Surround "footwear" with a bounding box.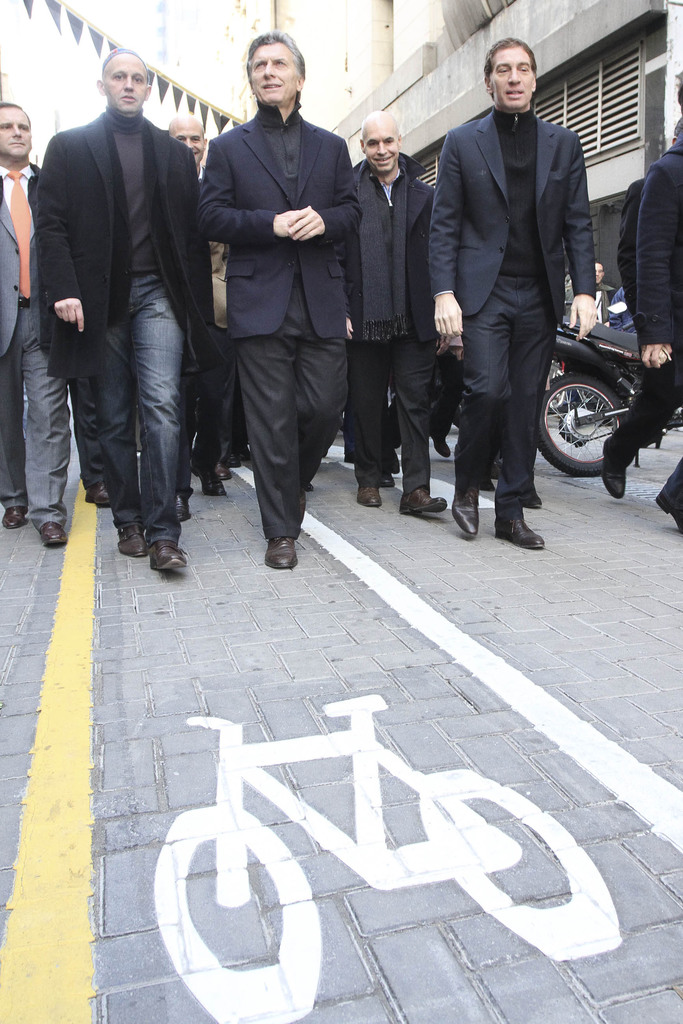
261:536:297:570.
